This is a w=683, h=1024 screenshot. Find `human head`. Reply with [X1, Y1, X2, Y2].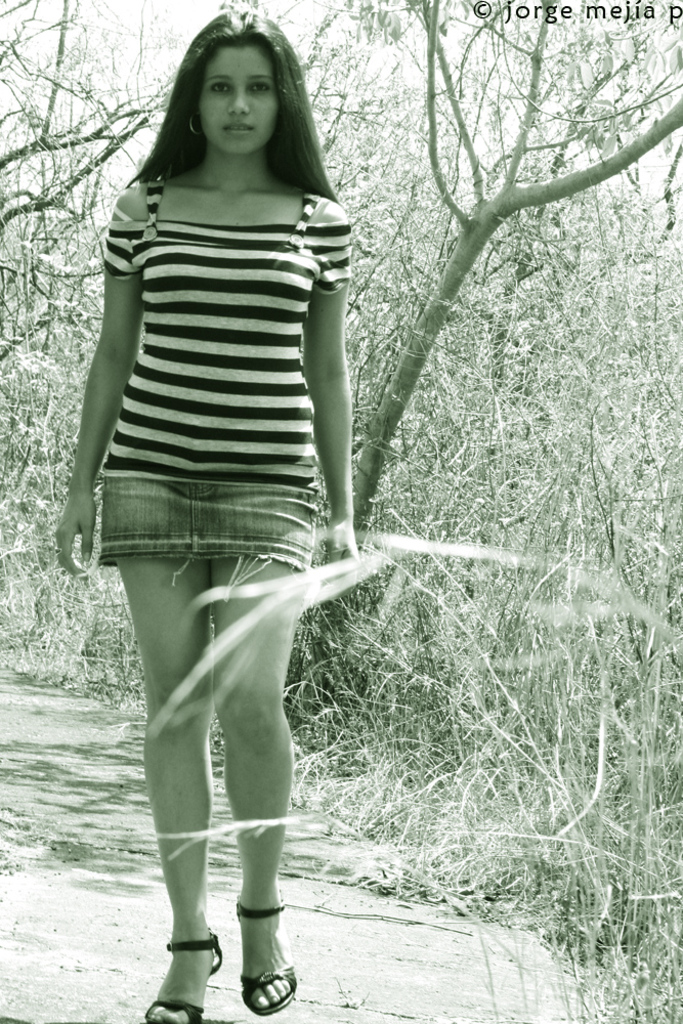
[182, 10, 299, 186].
